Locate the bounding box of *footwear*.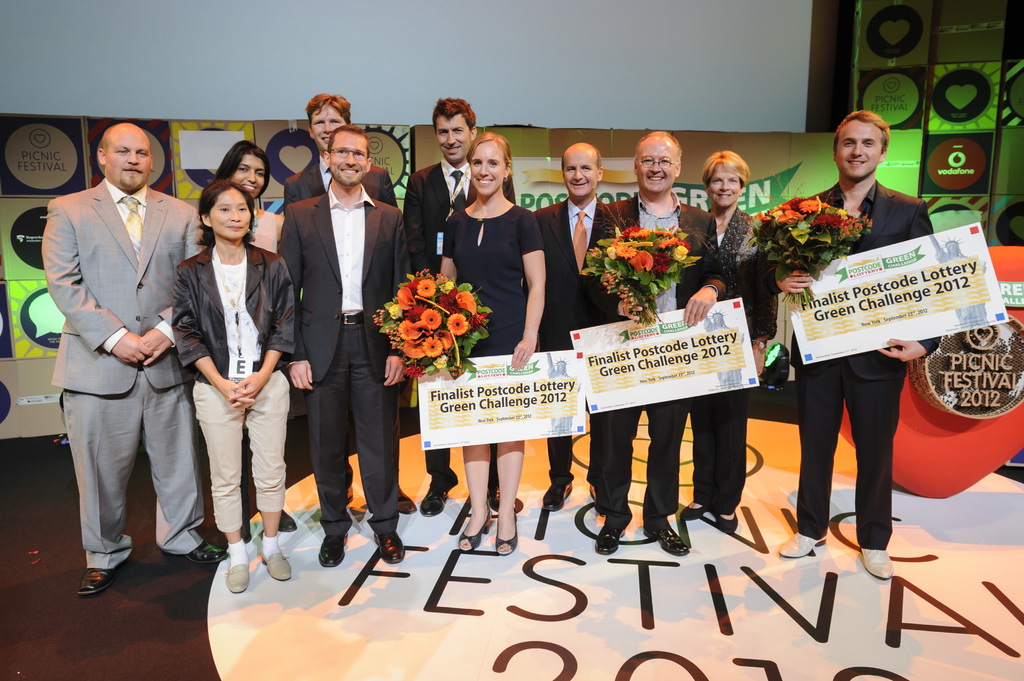
Bounding box: bbox(596, 521, 626, 553).
